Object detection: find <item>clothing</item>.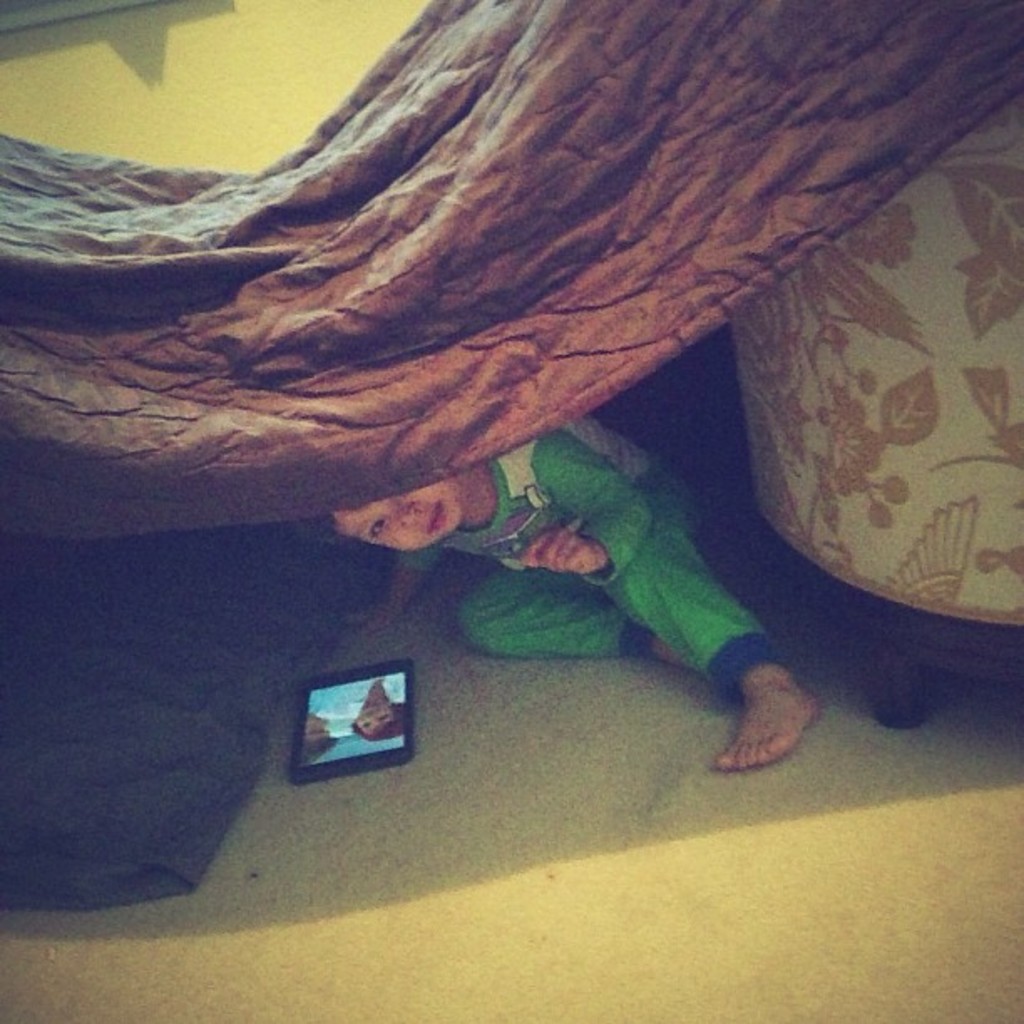
bbox(387, 425, 791, 699).
